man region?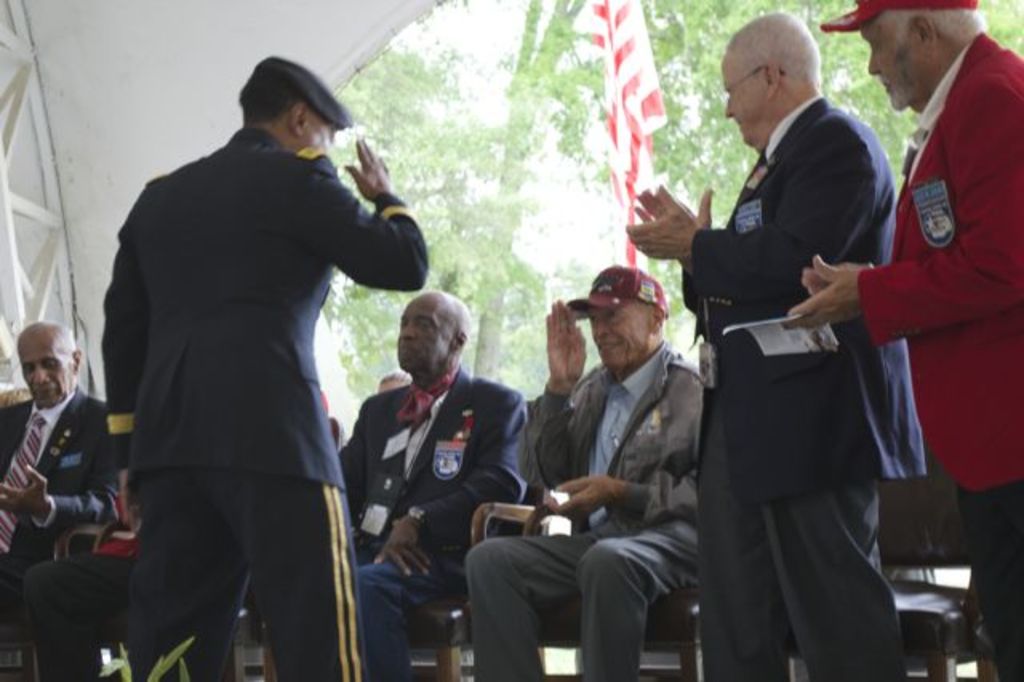
(90,43,419,664)
